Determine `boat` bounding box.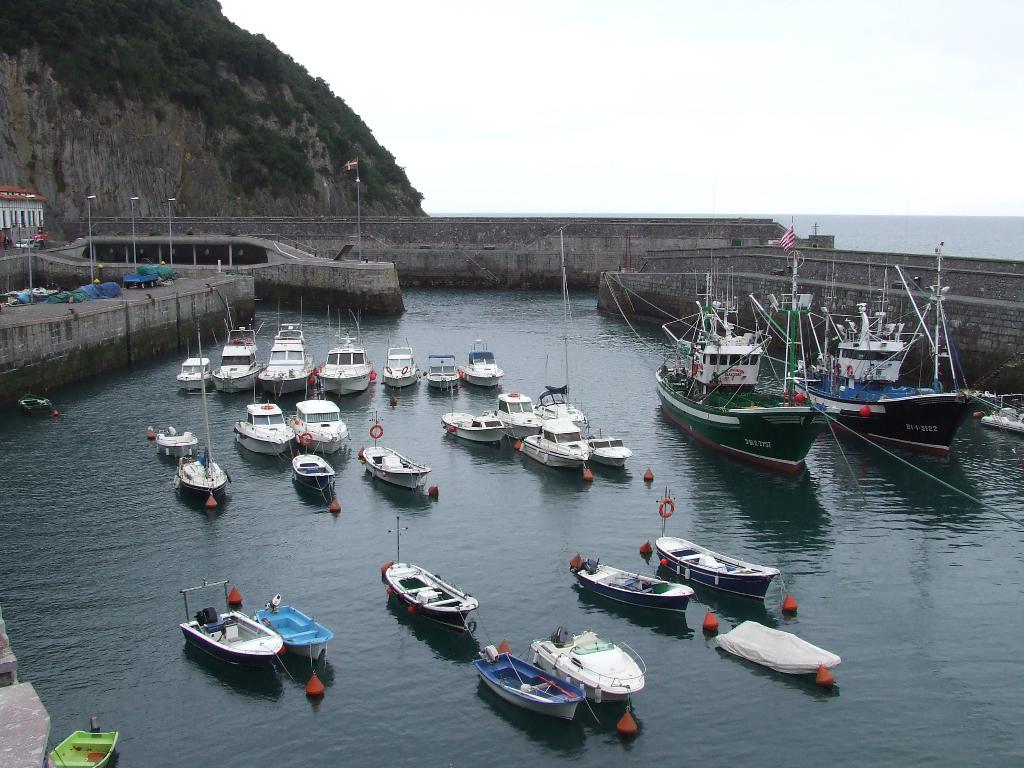
Determined: 184:441:216:511.
